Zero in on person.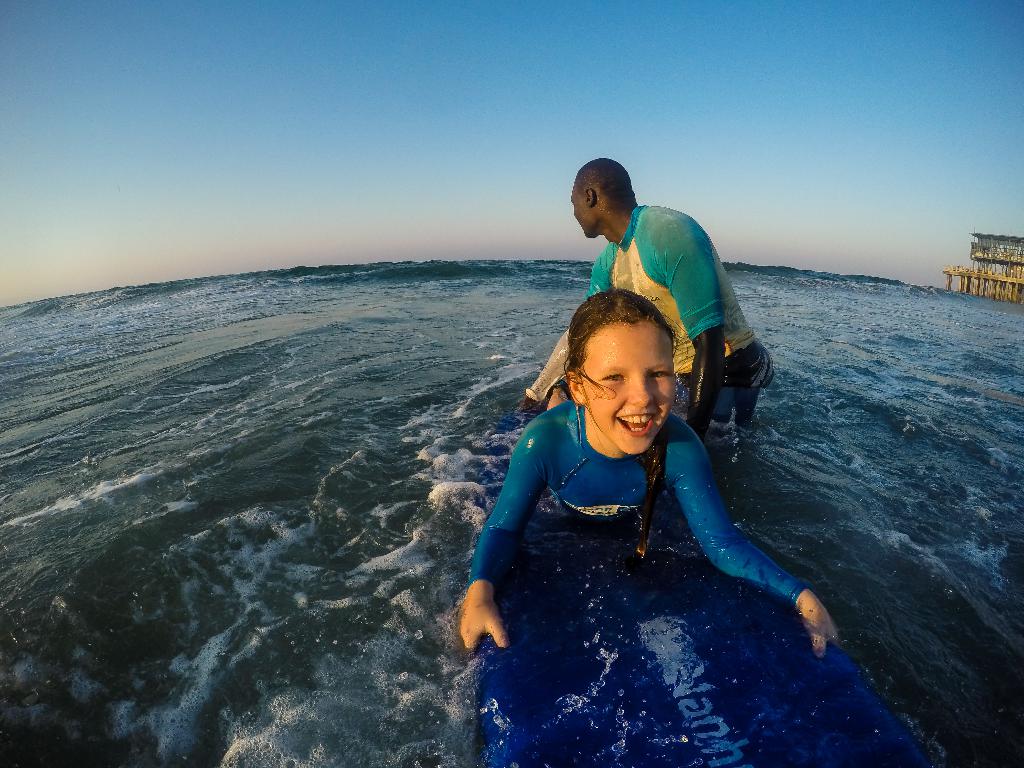
Zeroed in: <region>454, 285, 843, 665</region>.
